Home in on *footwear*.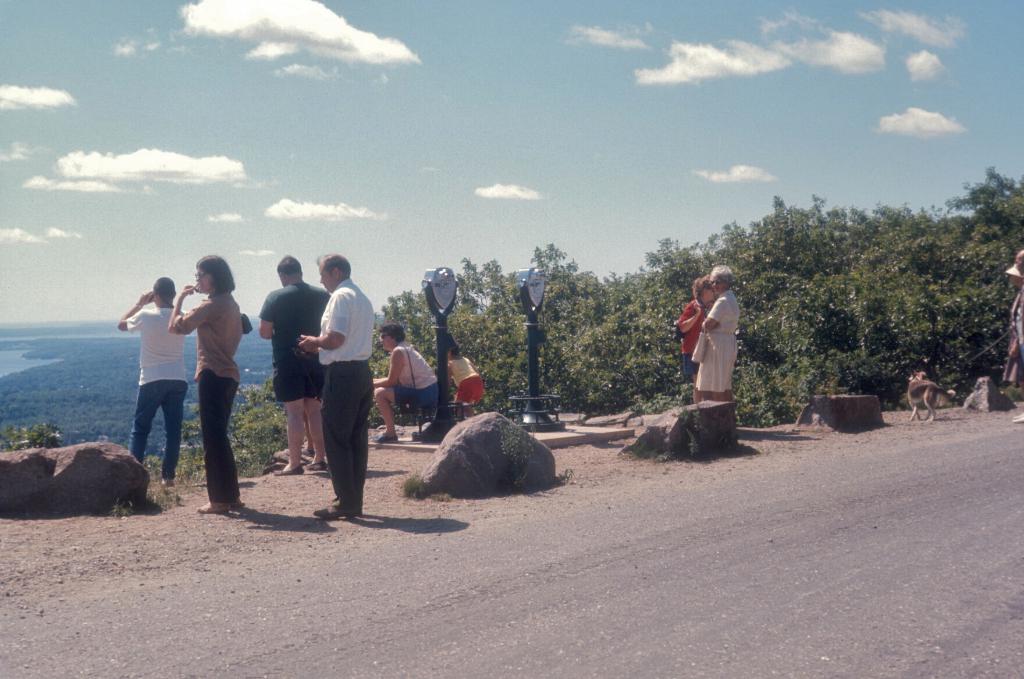
Homed in at bbox(200, 496, 230, 516).
